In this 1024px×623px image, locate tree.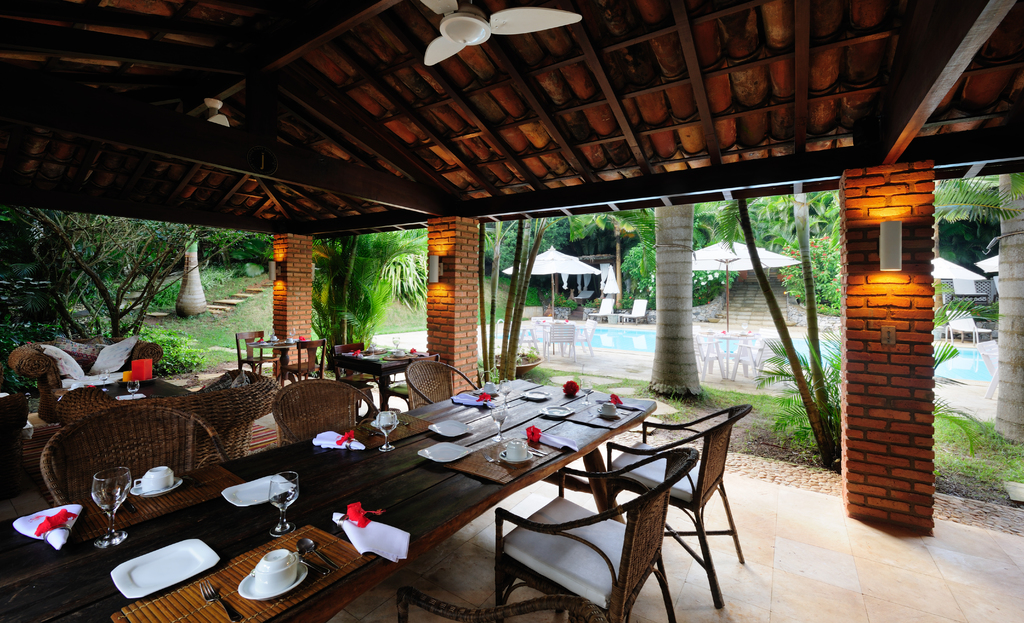
Bounding box: 5,213,198,343.
